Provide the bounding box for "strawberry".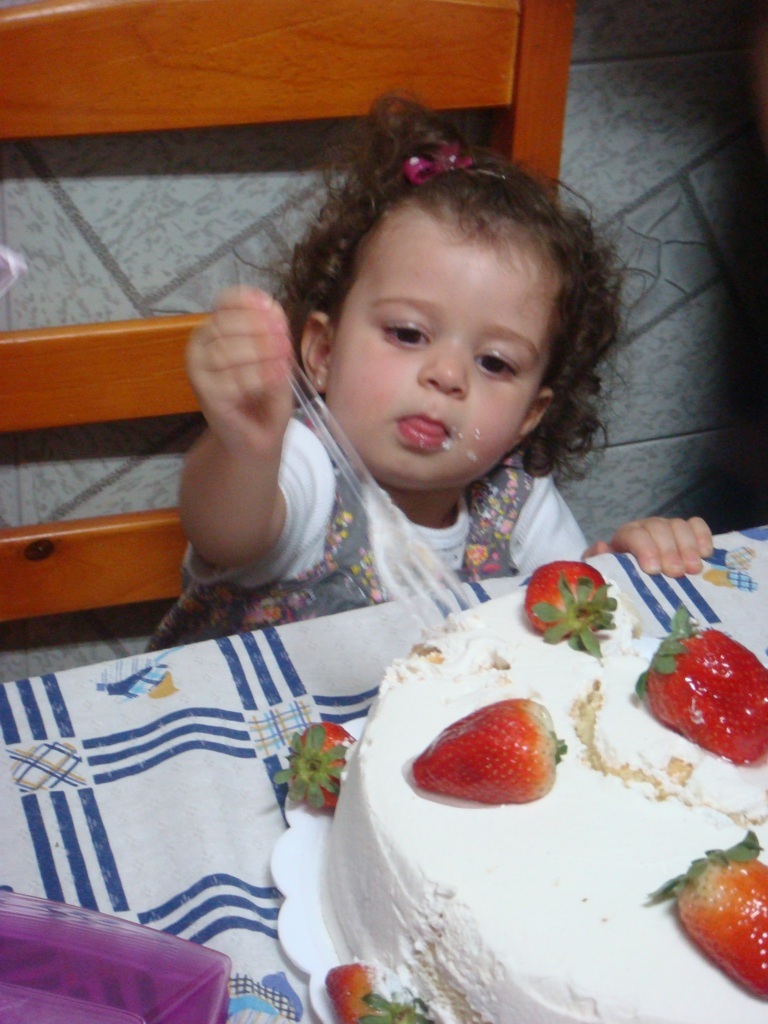
detection(288, 727, 358, 812).
